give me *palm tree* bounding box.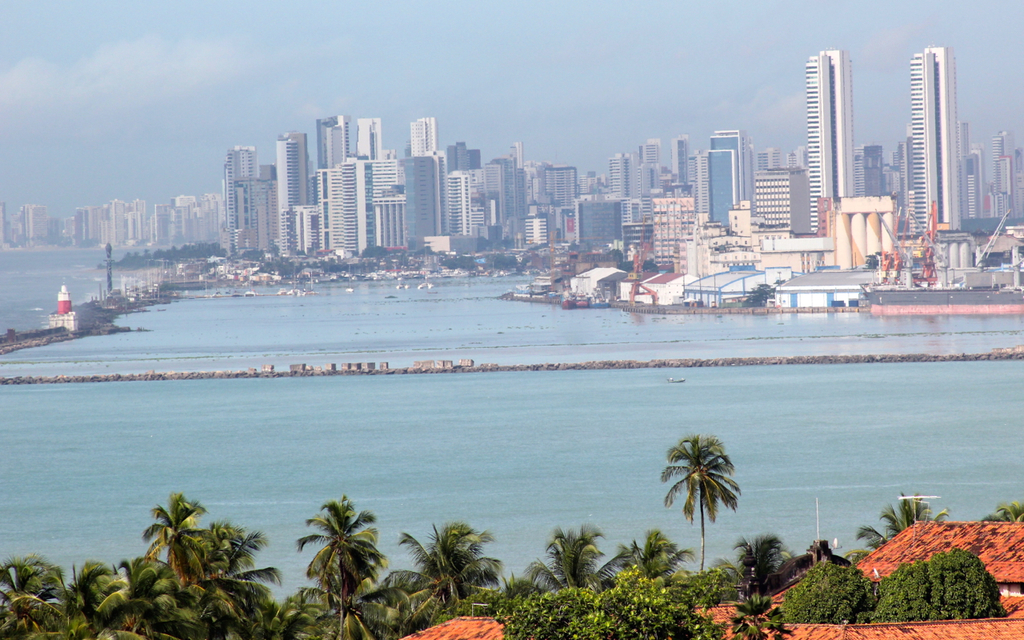
bbox=[302, 501, 355, 633].
